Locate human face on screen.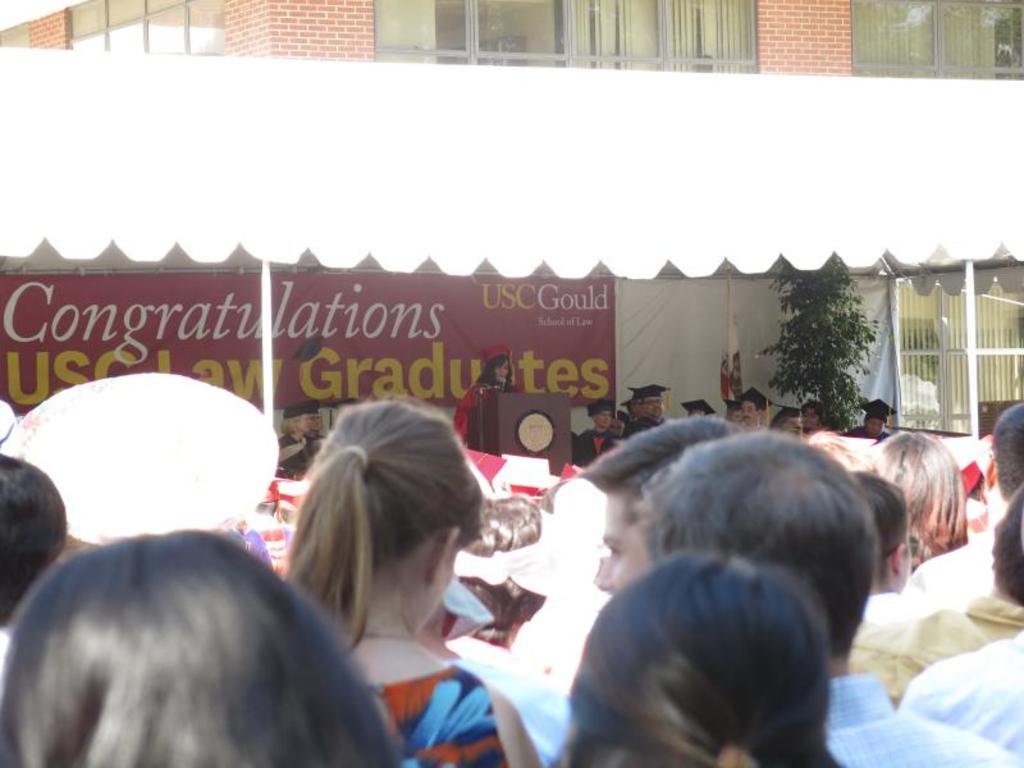
On screen at (left=864, top=417, right=882, bottom=438).
